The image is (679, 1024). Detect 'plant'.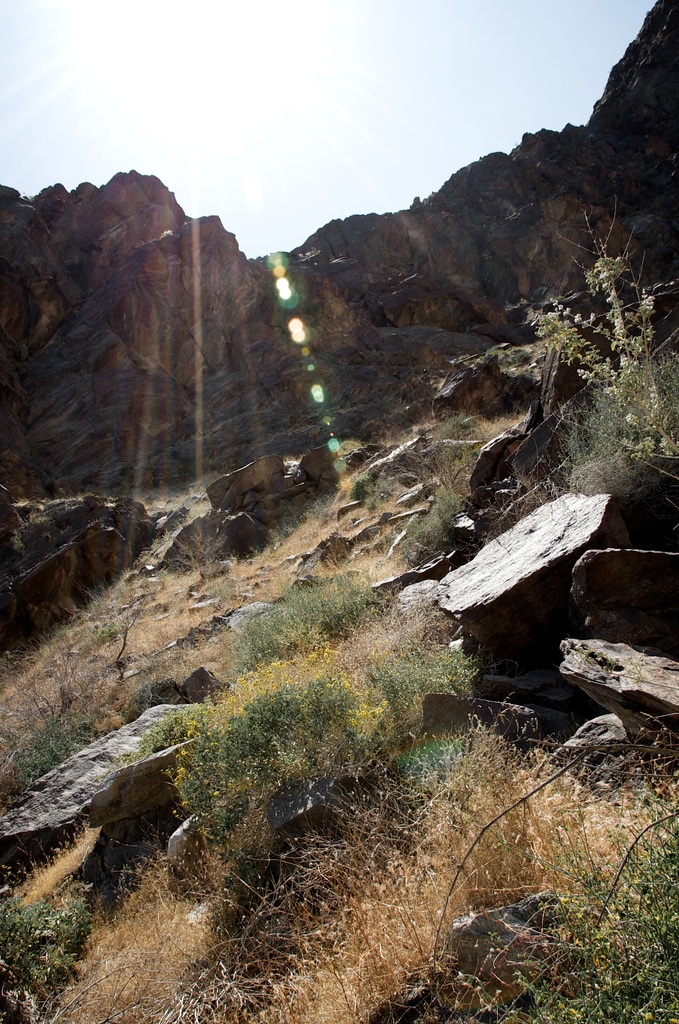
Detection: bbox=(0, 875, 88, 1010).
